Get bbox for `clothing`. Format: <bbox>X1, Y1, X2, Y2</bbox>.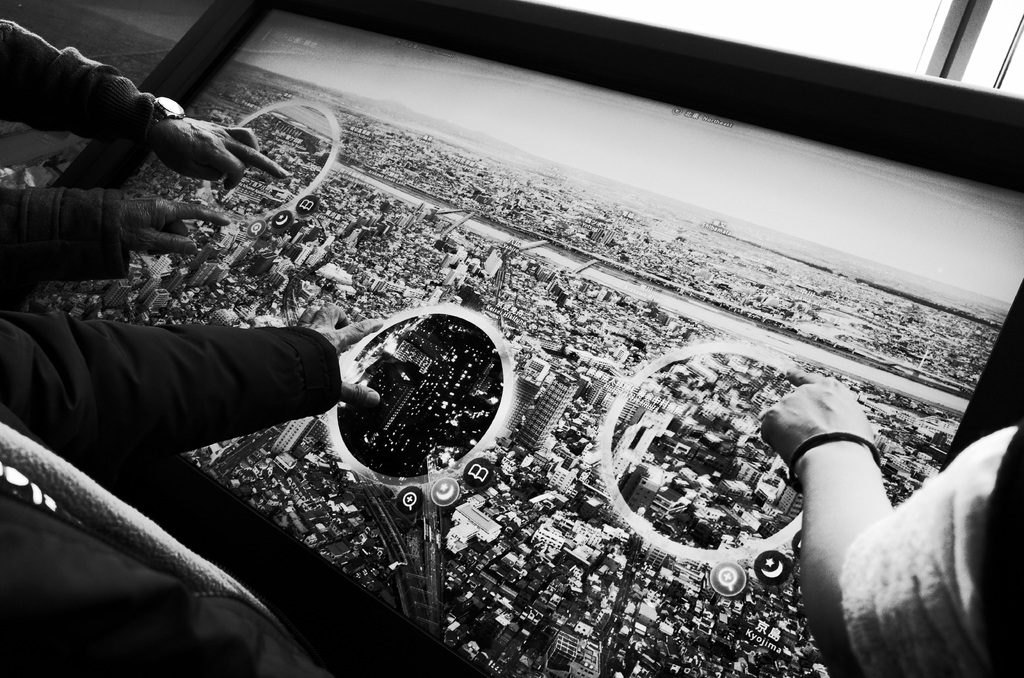
<bbox>840, 426, 1023, 677</bbox>.
